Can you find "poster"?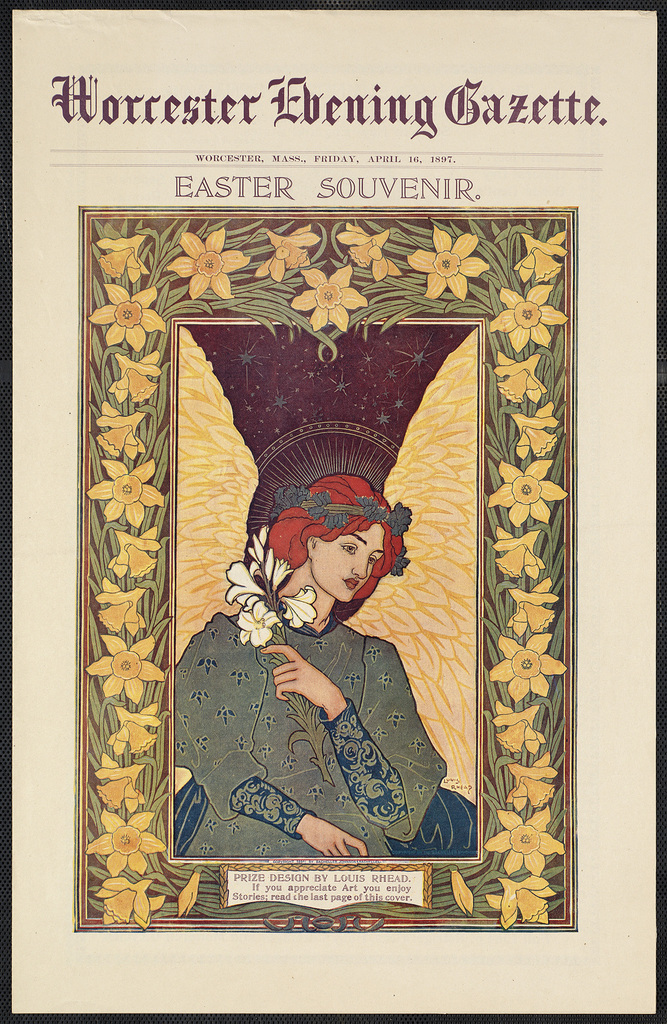
Yes, bounding box: [11,9,665,1015].
